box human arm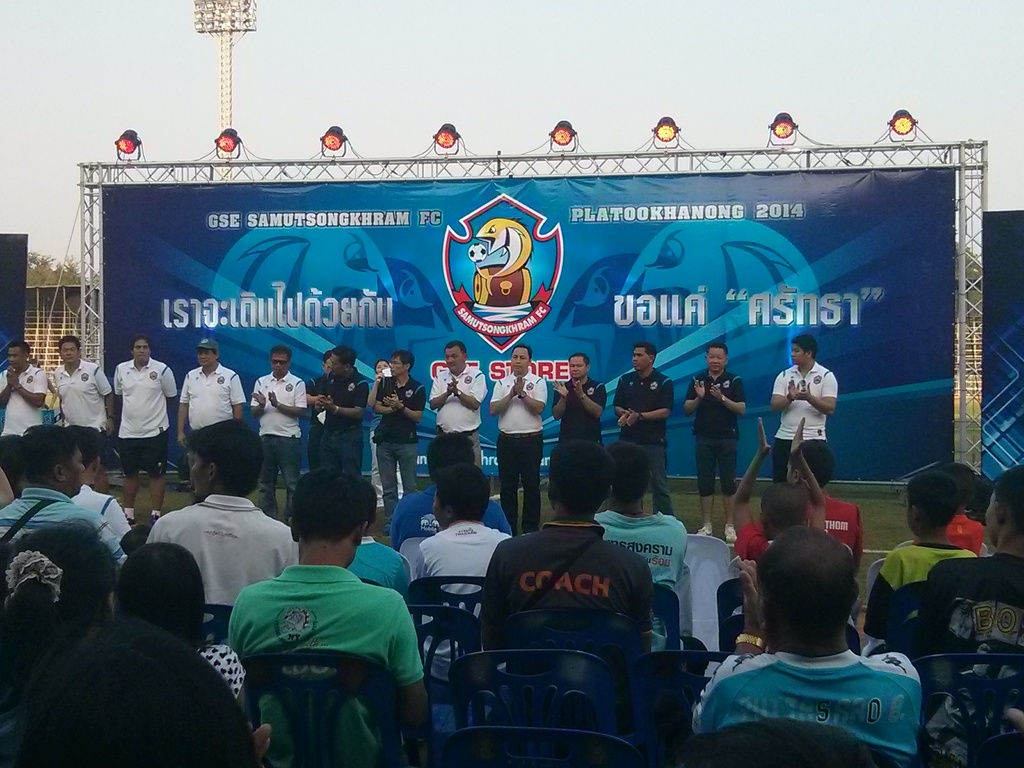
Rect(879, 560, 968, 625)
